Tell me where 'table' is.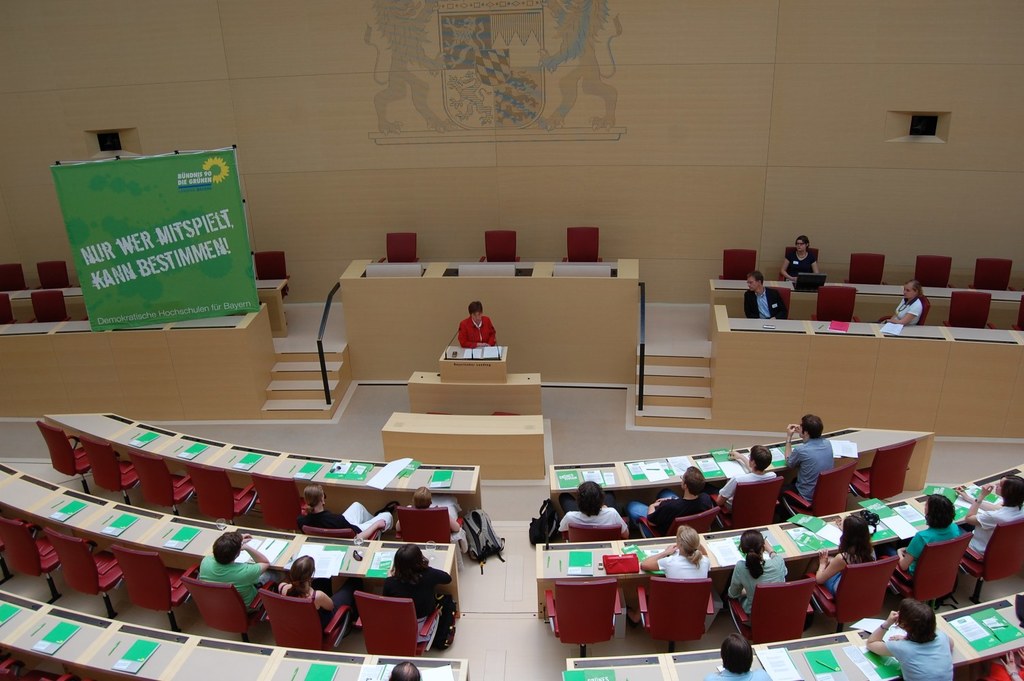
'table' is at 409/345/541/411.
